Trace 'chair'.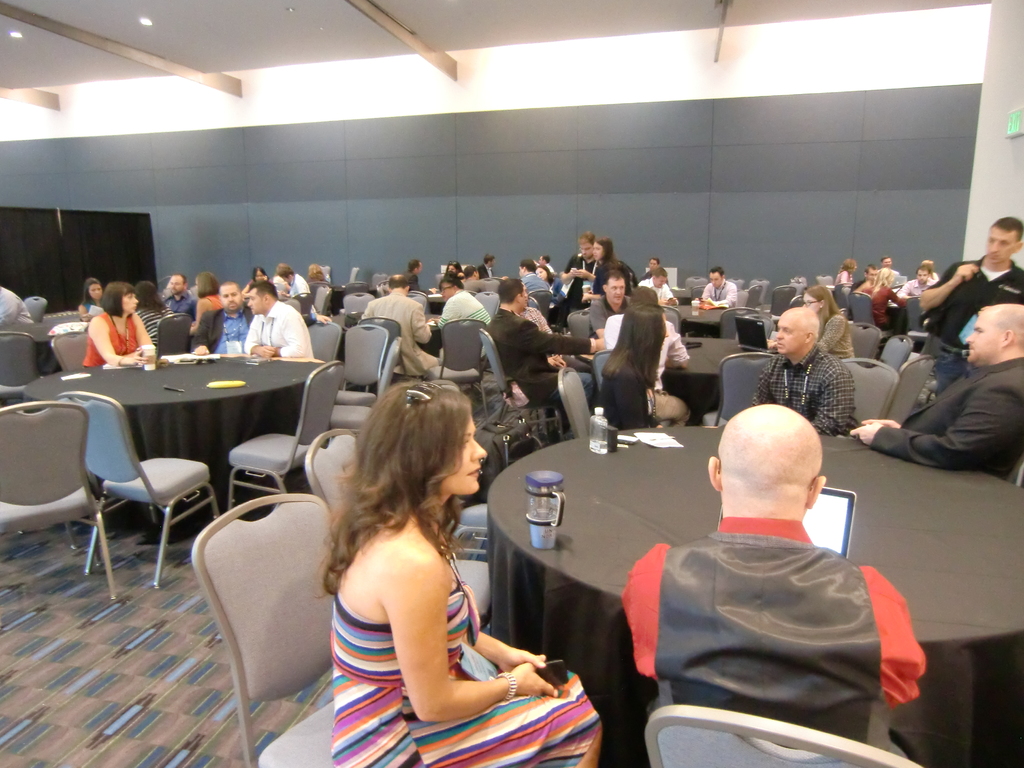
Traced to Rect(227, 356, 346, 519).
